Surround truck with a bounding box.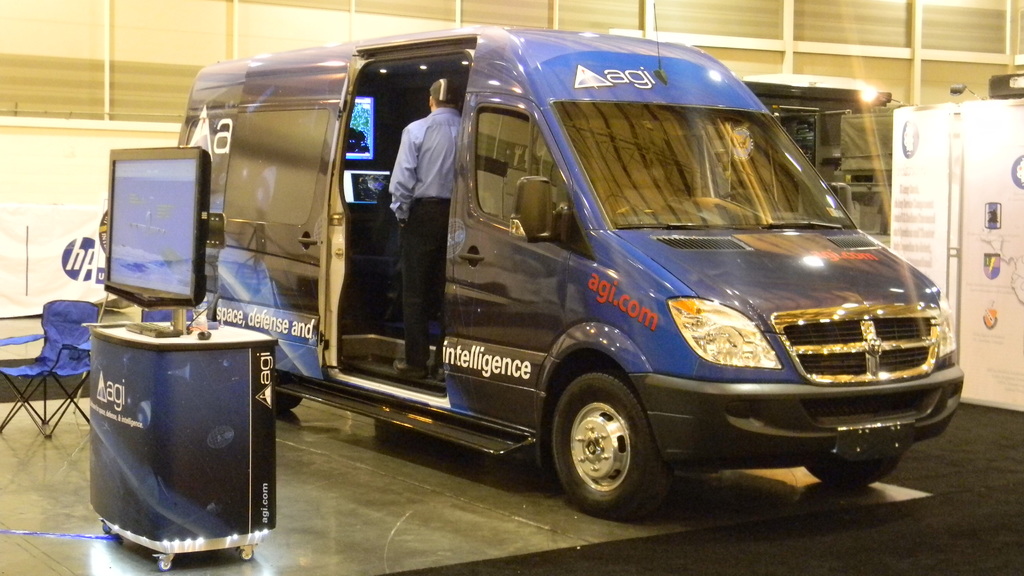
detection(177, 22, 965, 522).
